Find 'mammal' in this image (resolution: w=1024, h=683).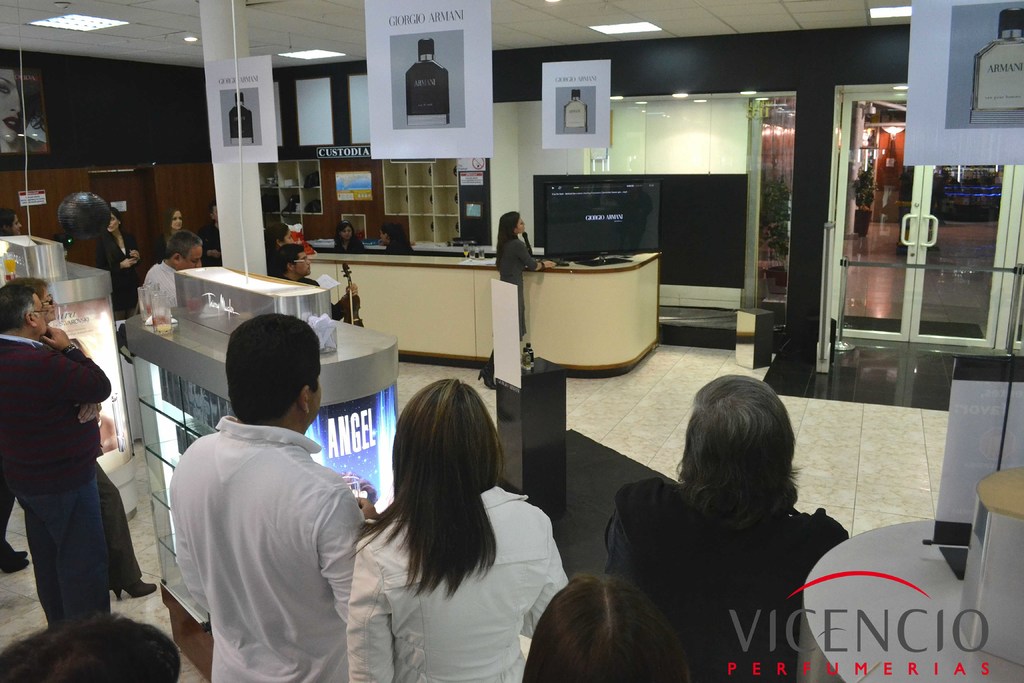
[138, 226, 201, 329].
